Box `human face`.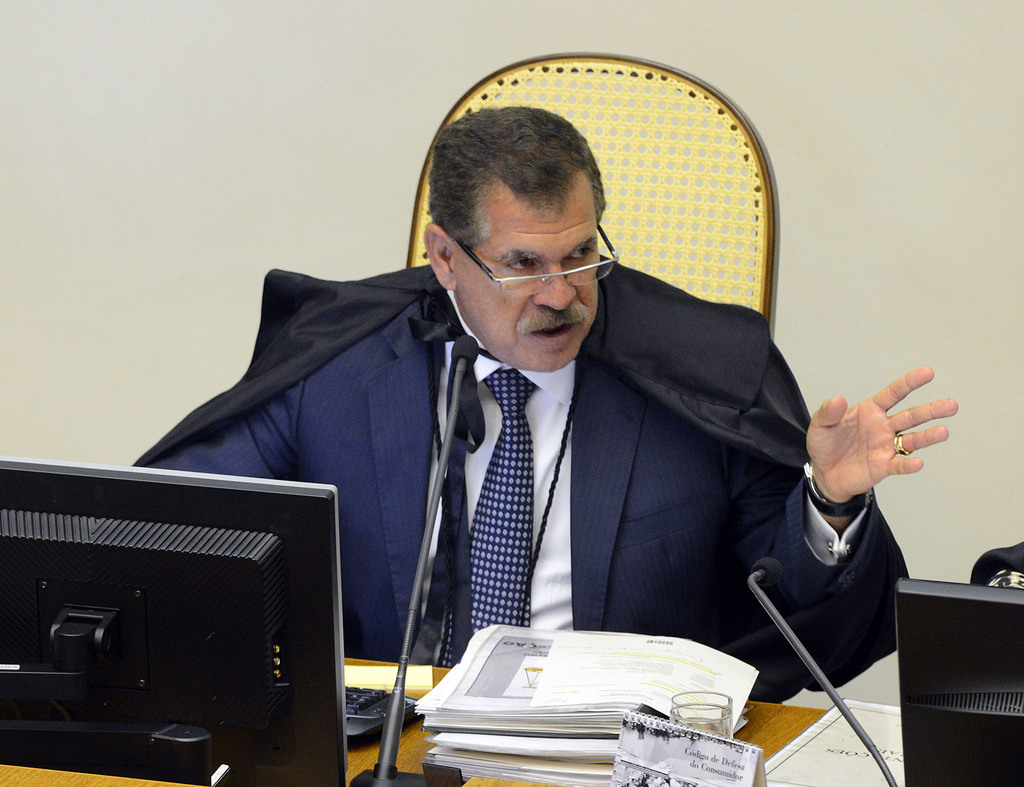
select_region(451, 169, 605, 373).
